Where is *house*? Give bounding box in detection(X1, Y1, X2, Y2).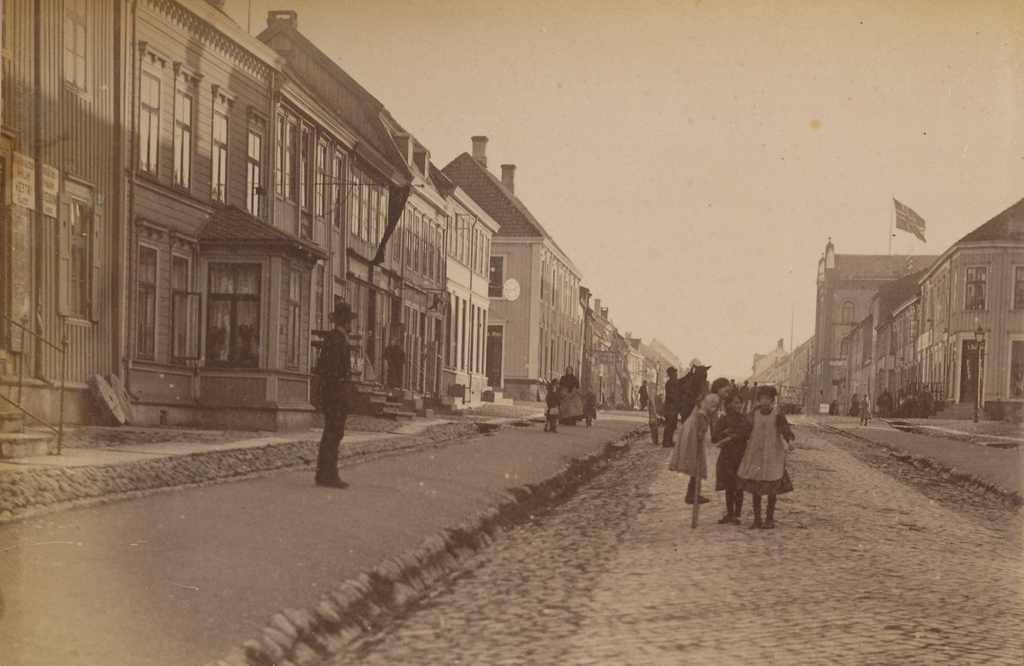
detection(579, 289, 614, 408).
